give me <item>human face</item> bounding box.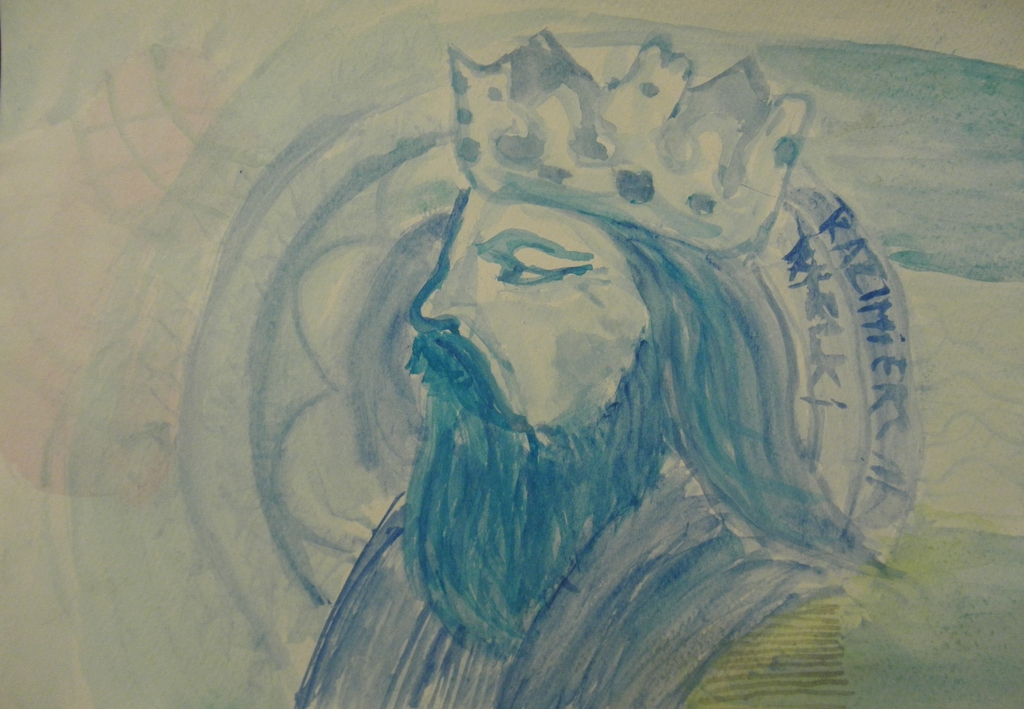
pyautogui.locateOnScreen(416, 187, 648, 448).
